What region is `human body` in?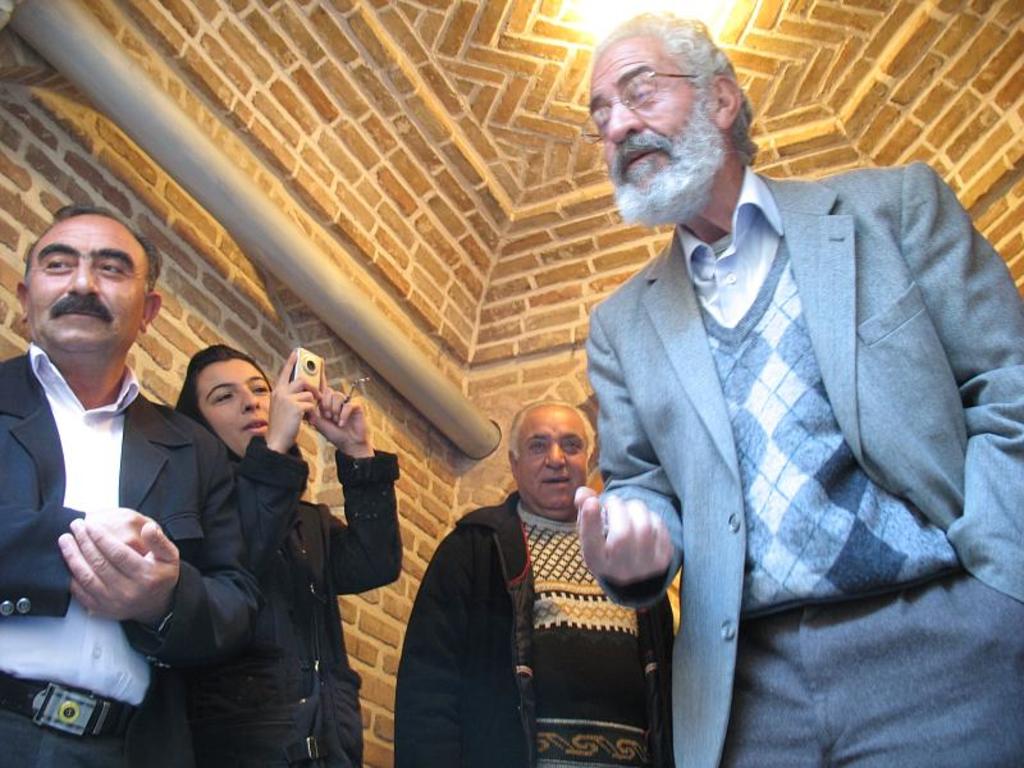
580/55/1009/767.
